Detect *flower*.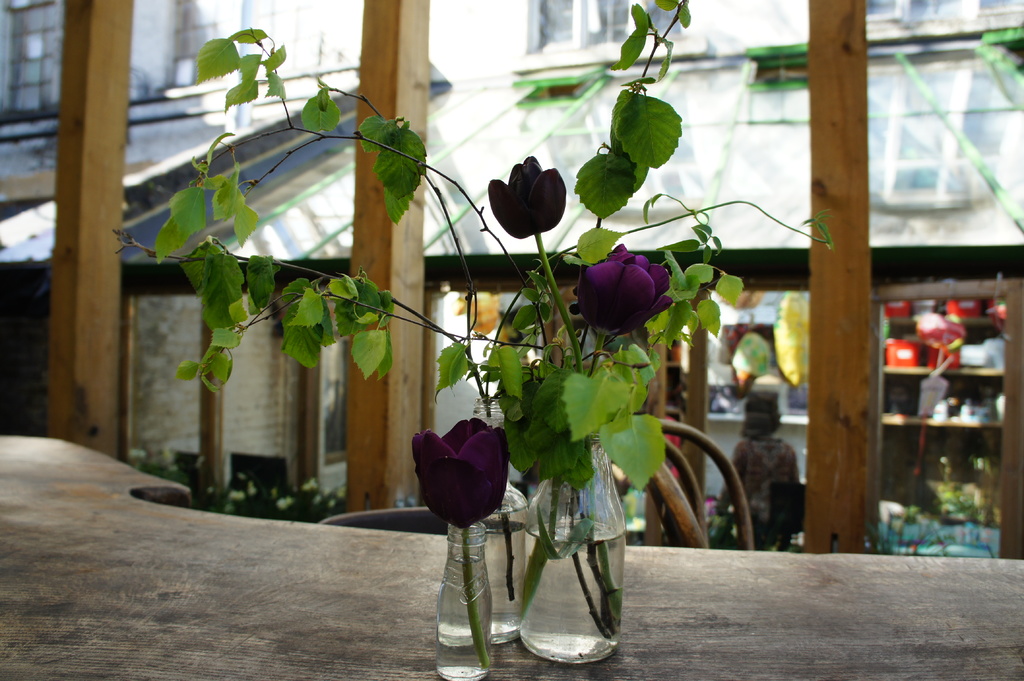
Detected at [x1=573, y1=244, x2=675, y2=342].
